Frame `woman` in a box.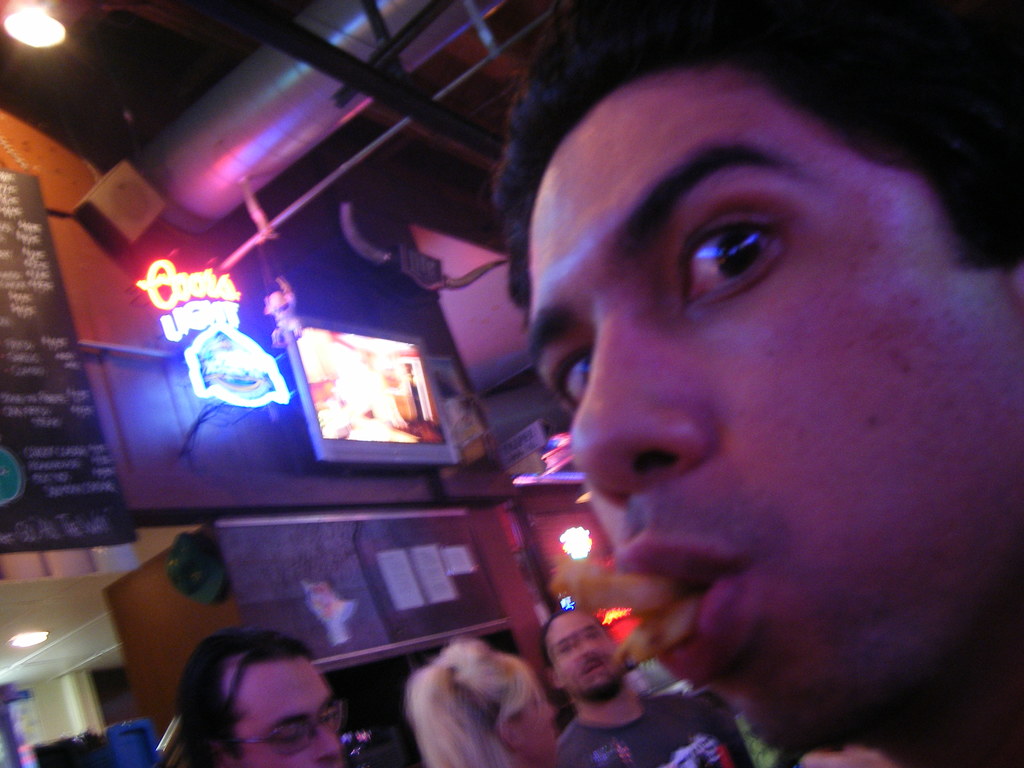
[left=398, top=629, right=562, bottom=767].
